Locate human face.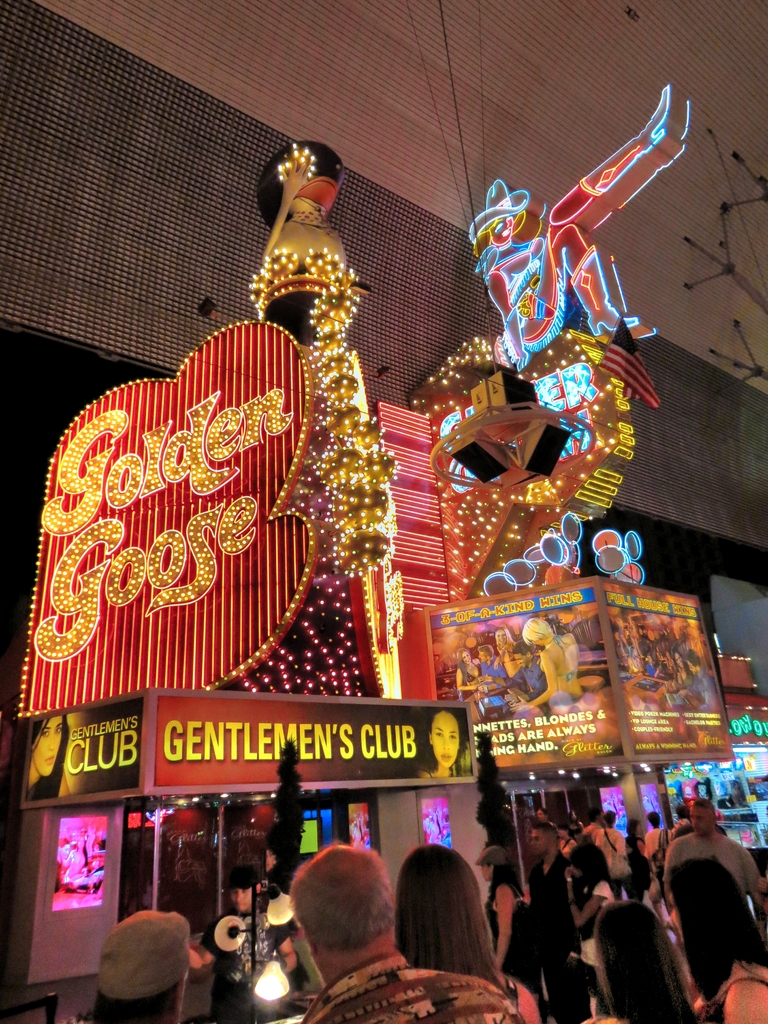
Bounding box: (x1=426, y1=709, x2=460, y2=764).
